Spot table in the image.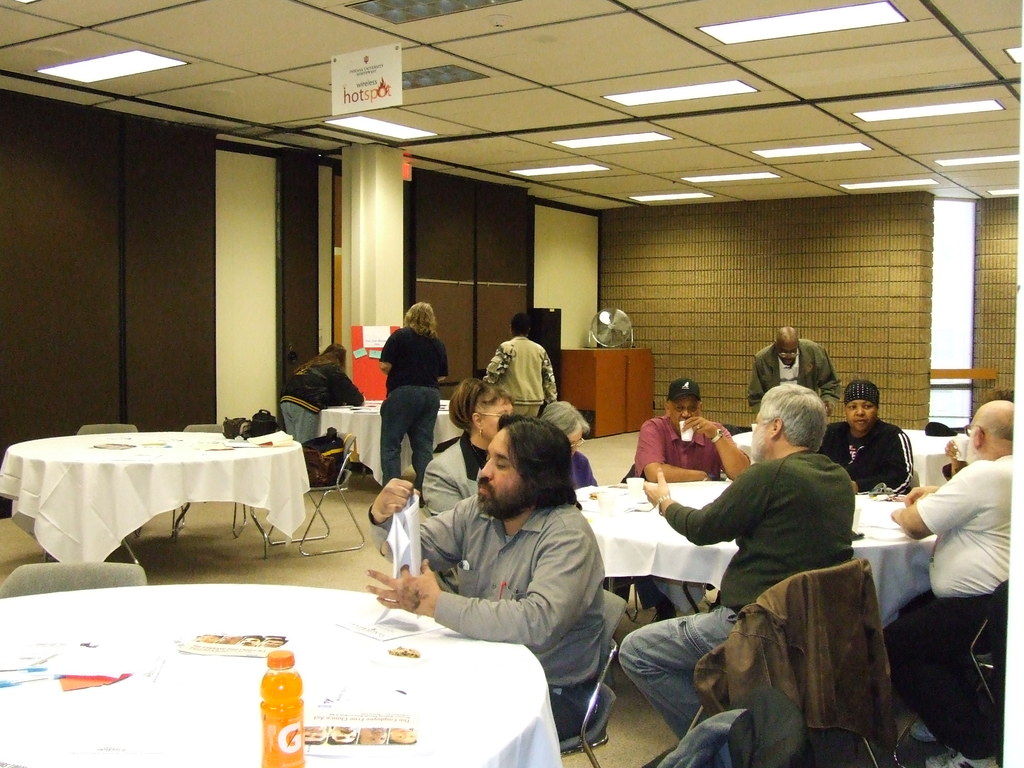
table found at [734,428,964,481].
